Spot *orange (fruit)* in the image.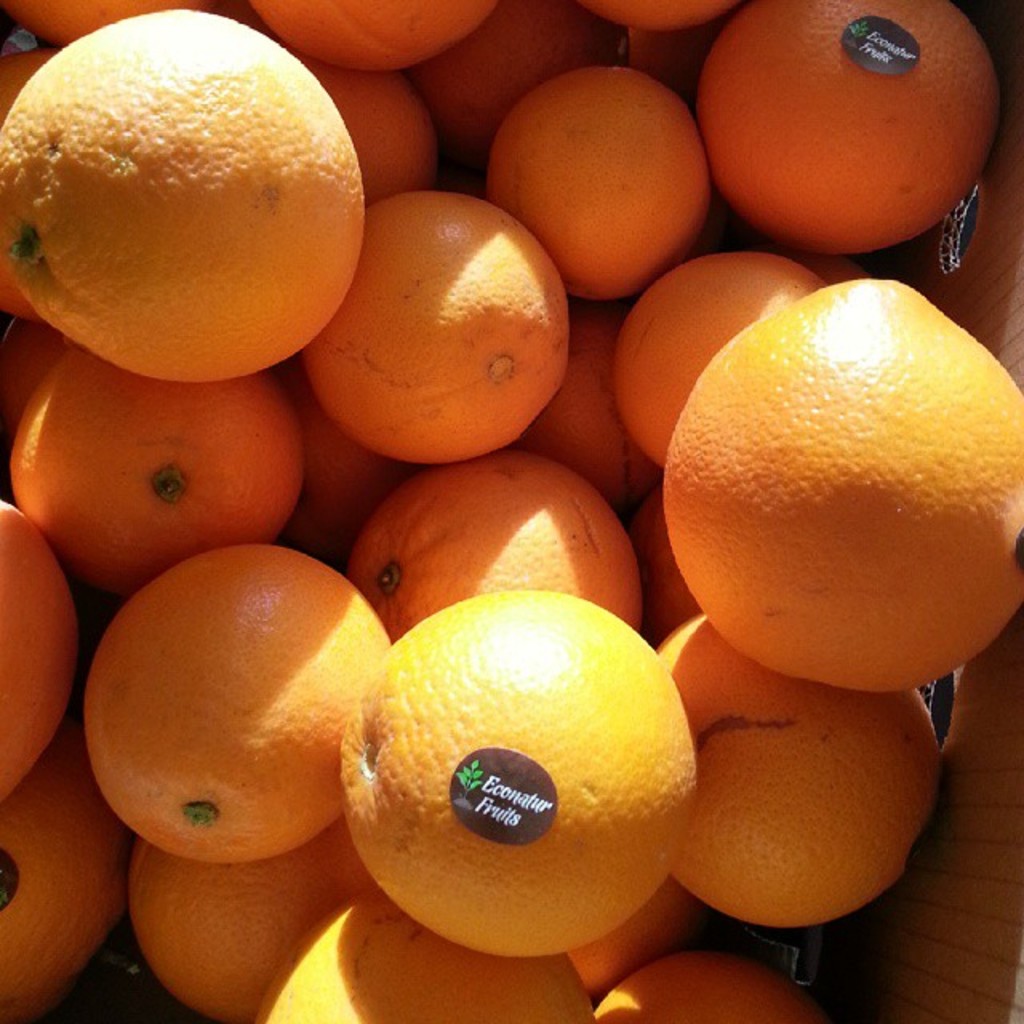
*orange (fruit)* found at pyautogui.locateOnScreen(698, 0, 1010, 254).
